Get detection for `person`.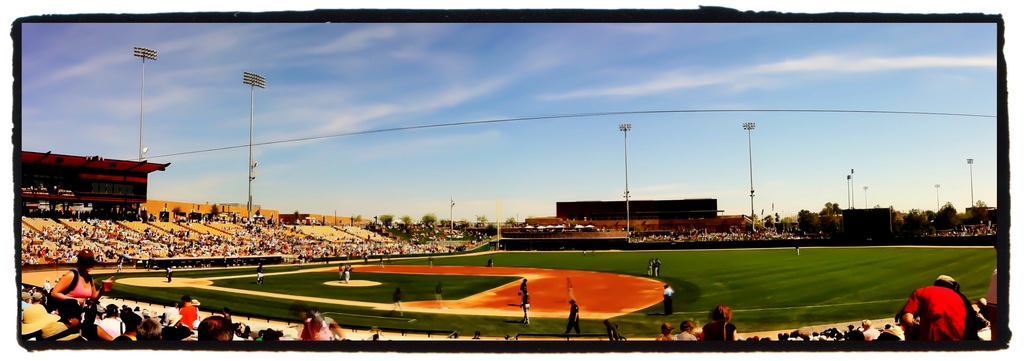
Detection: box(163, 262, 182, 286).
